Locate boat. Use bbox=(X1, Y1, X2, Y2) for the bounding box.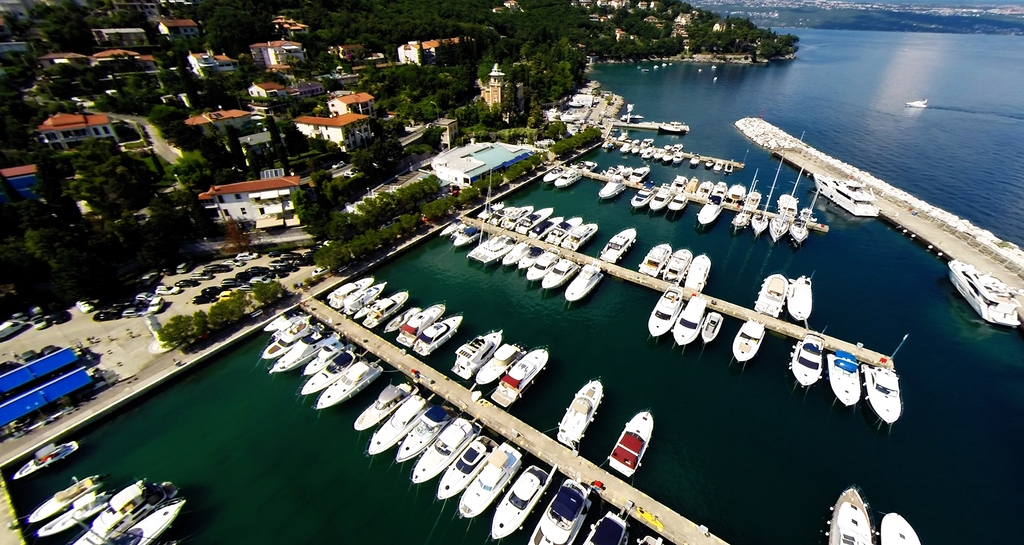
bbox=(648, 189, 678, 210).
